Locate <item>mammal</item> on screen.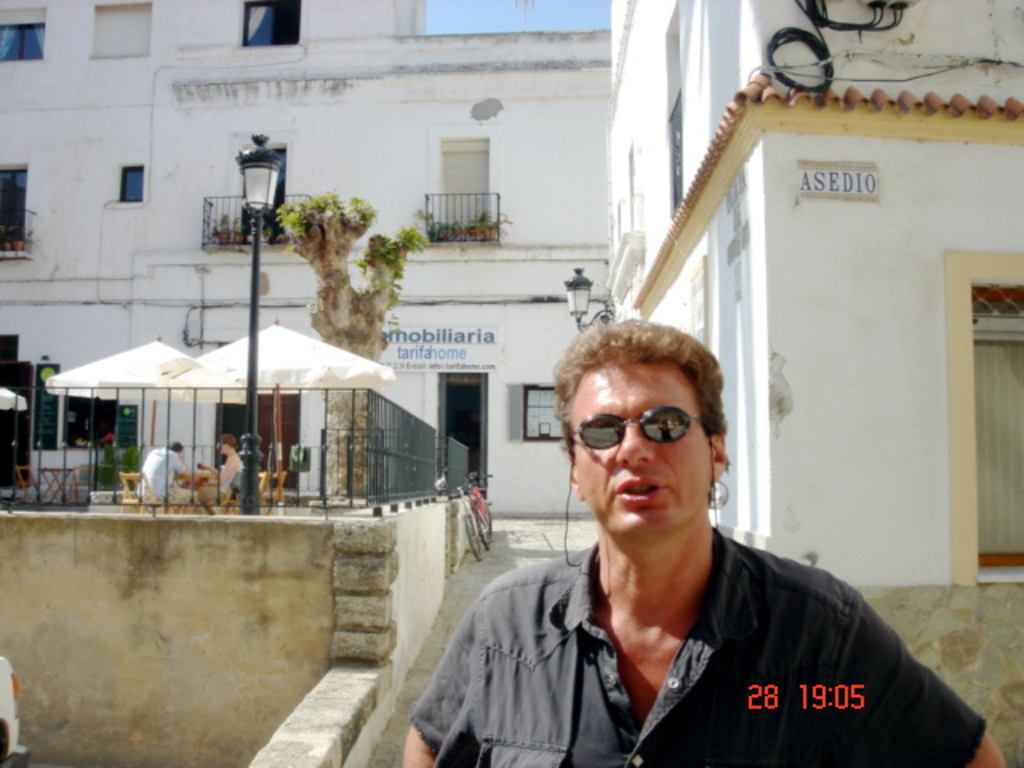
On screen at box=[194, 432, 242, 501].
